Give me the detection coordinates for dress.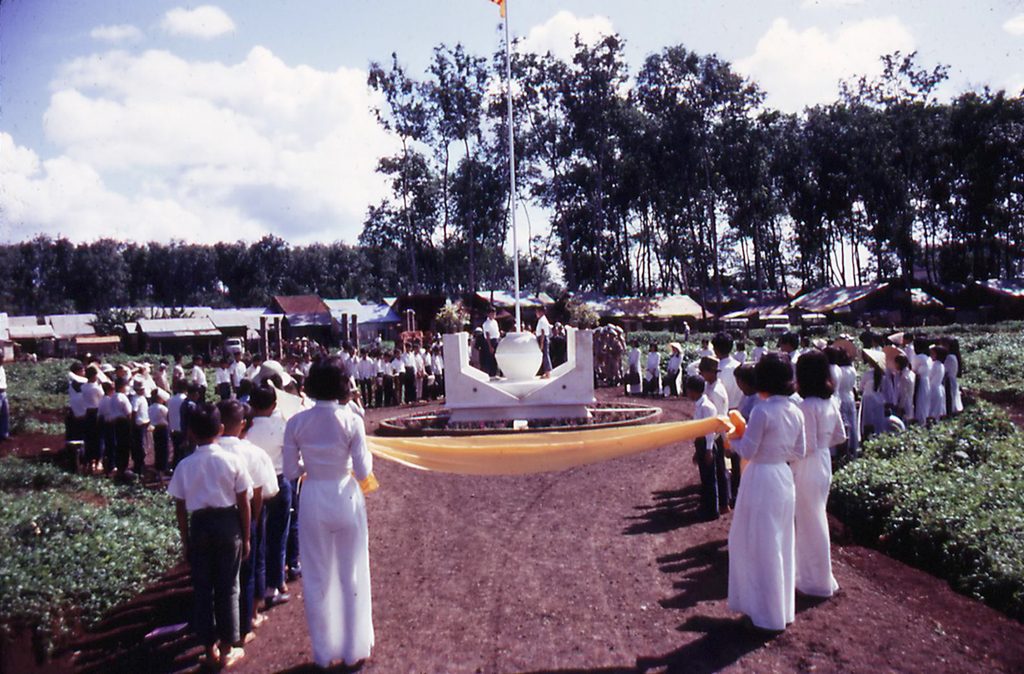
[915, 353, 935, 420].
